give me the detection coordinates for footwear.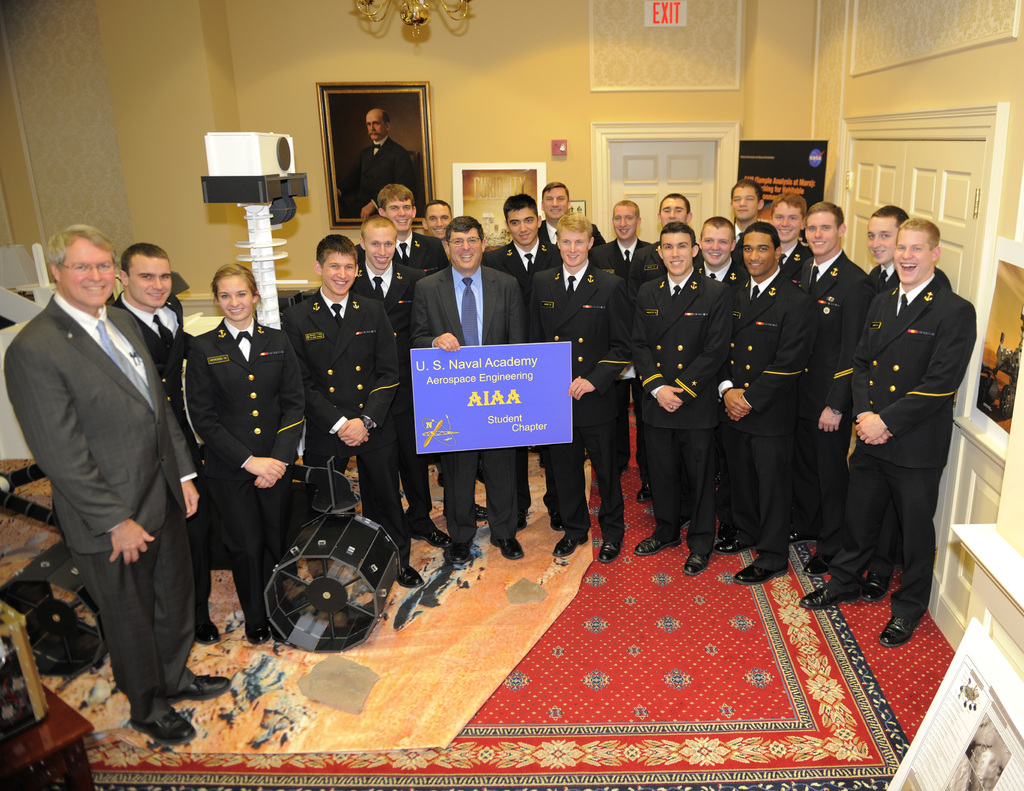
bbox(550, 532, 588, 557).
